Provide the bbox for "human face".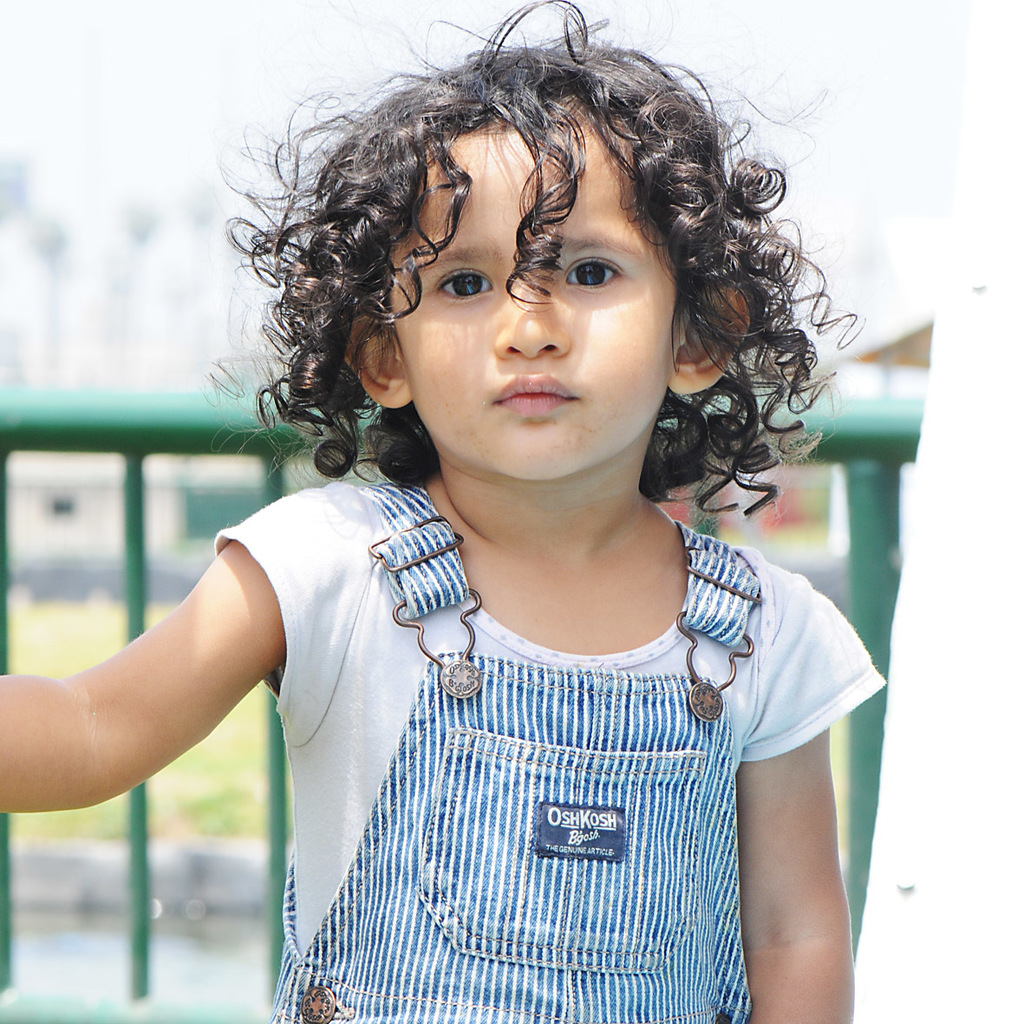
[x1=396, y1=127, x2=679, y2=482].
